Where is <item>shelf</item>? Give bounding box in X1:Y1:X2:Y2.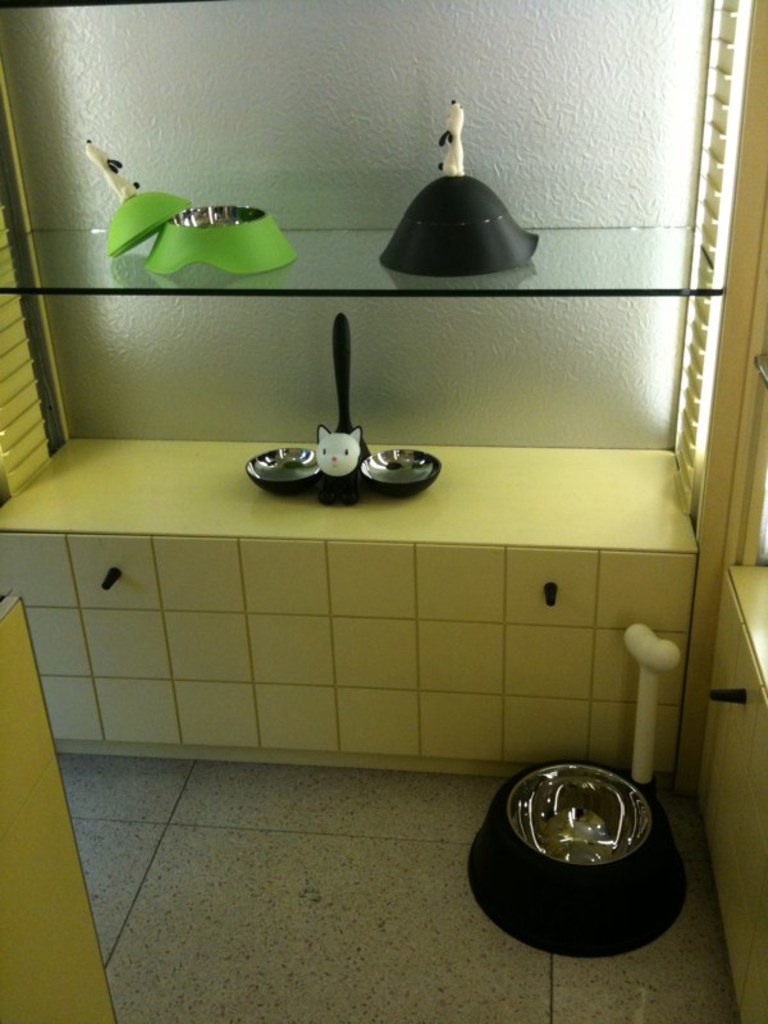
0:0:767:548.
